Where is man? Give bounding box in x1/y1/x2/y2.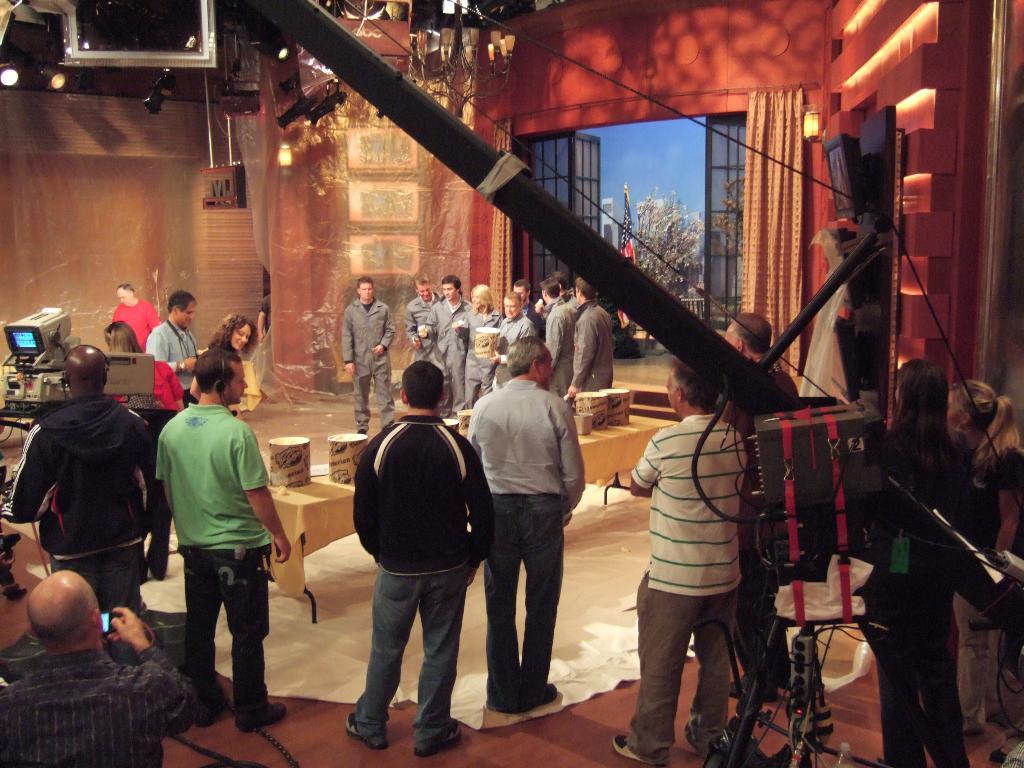
345/353/504/760.
